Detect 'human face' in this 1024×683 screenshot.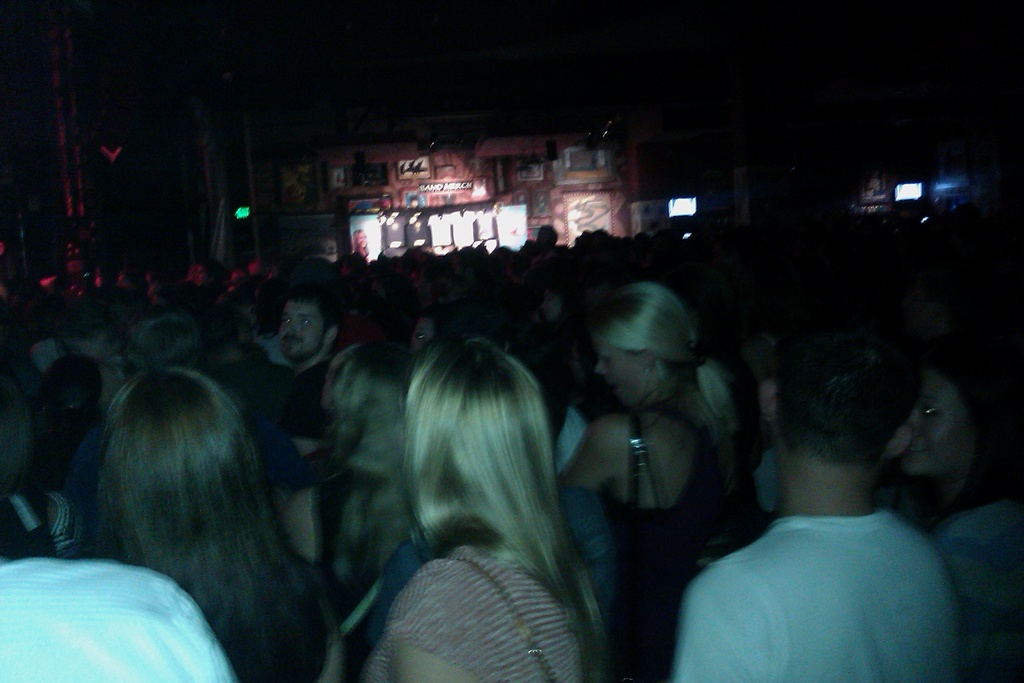
Detection: [593,347,648,407].
